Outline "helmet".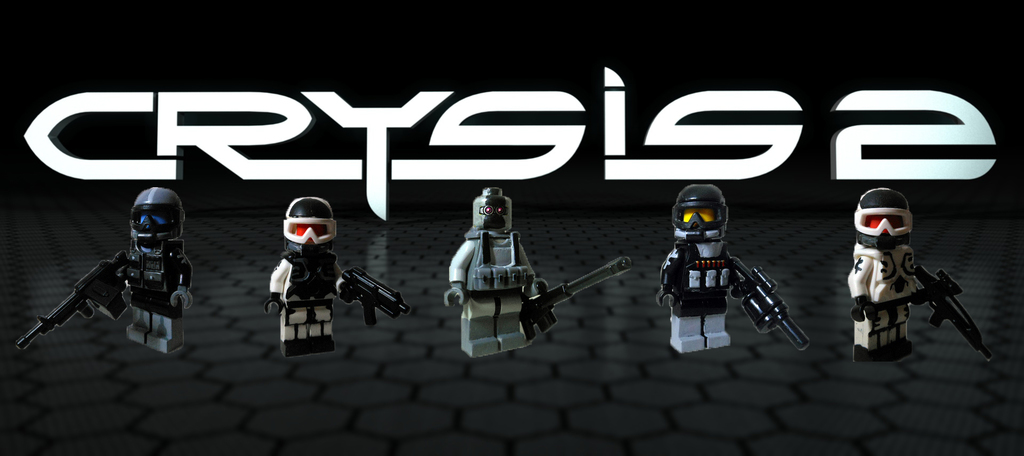
Outline: (x1=852, y1=187, x2=916, y2=246).
